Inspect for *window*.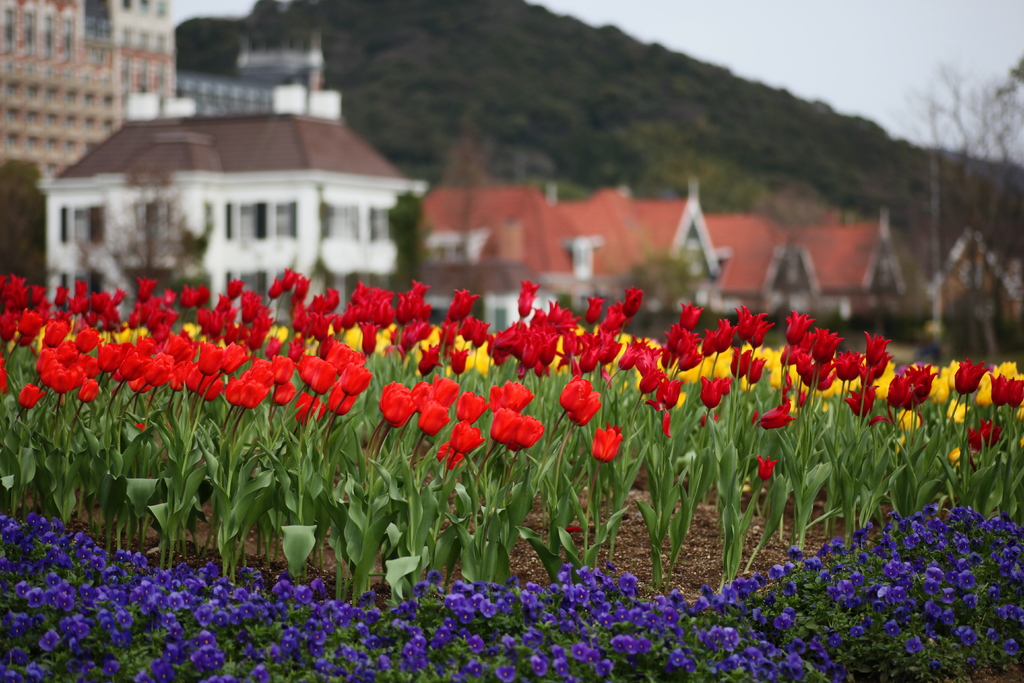
Inspection: select_region(273, 198, 298, 240).
